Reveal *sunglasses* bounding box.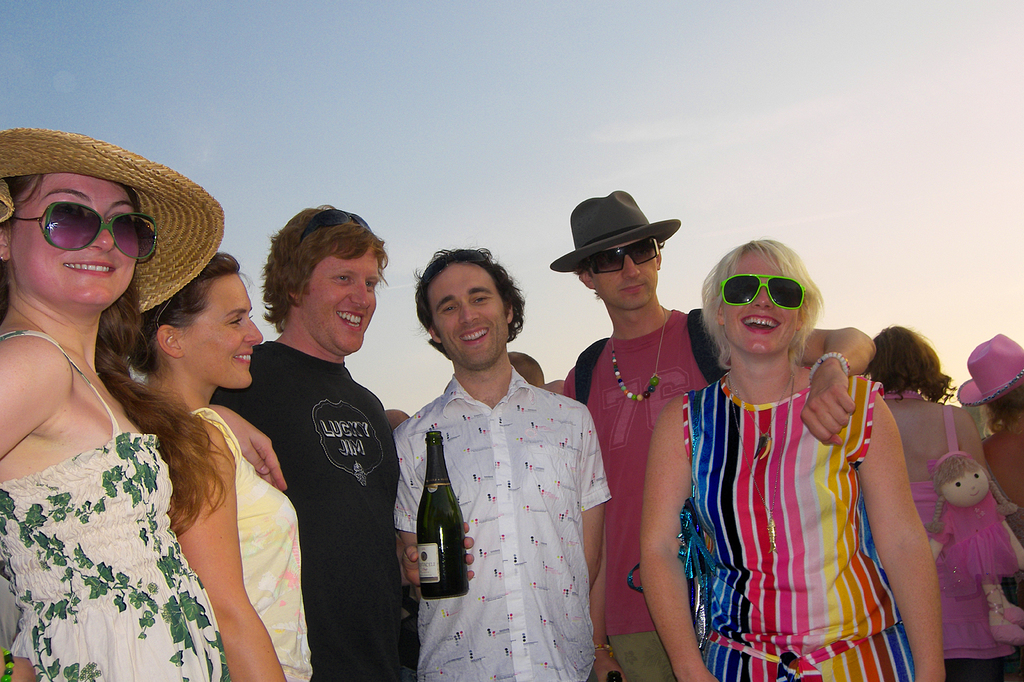
Revealed: BBox(15, 202, 161, 261).
